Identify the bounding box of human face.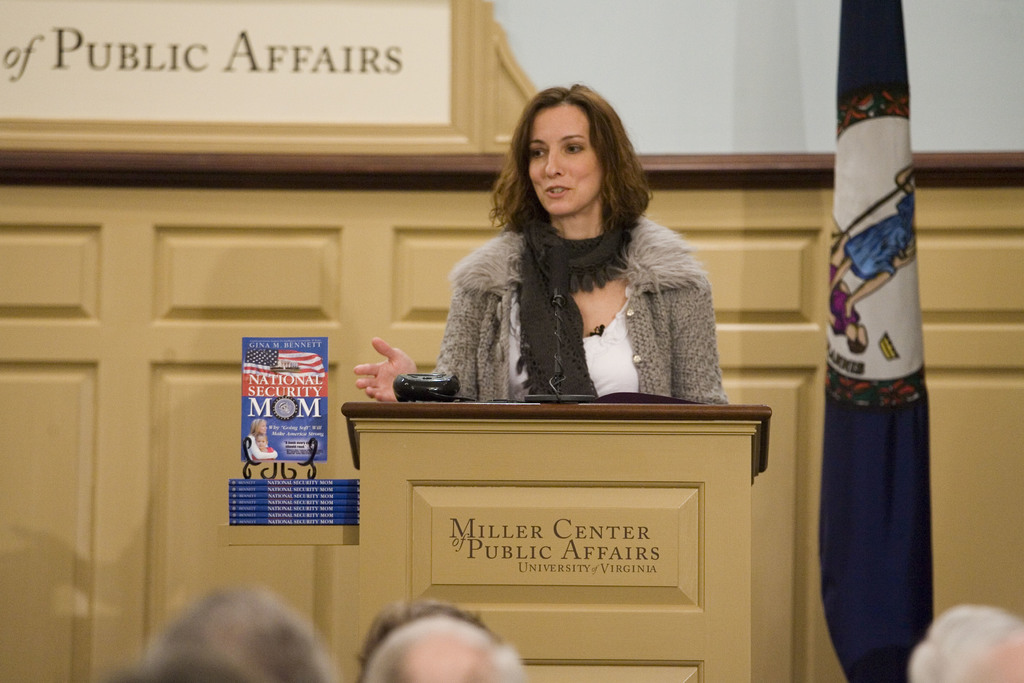
rect(529, 104, 601, 215).
